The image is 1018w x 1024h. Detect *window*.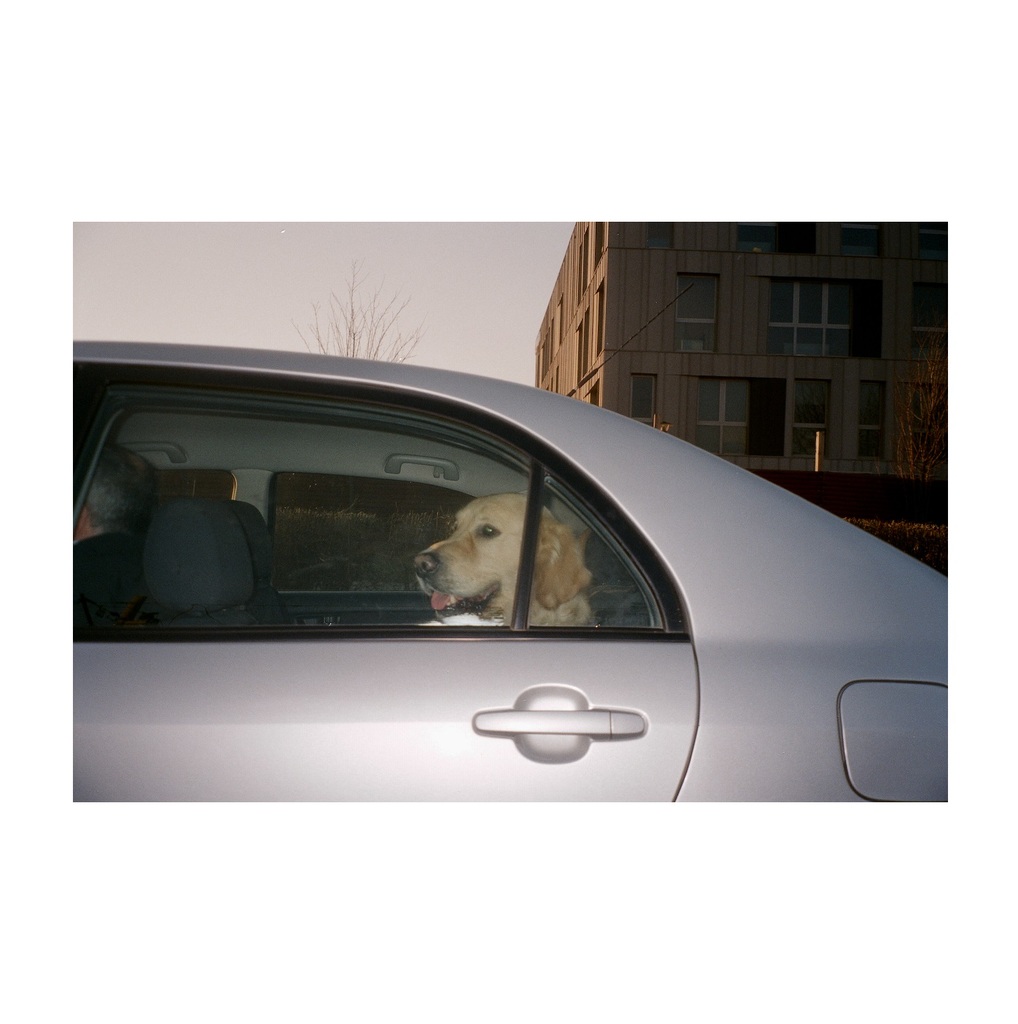
Detection: crop(659, 274, 724, 361).
